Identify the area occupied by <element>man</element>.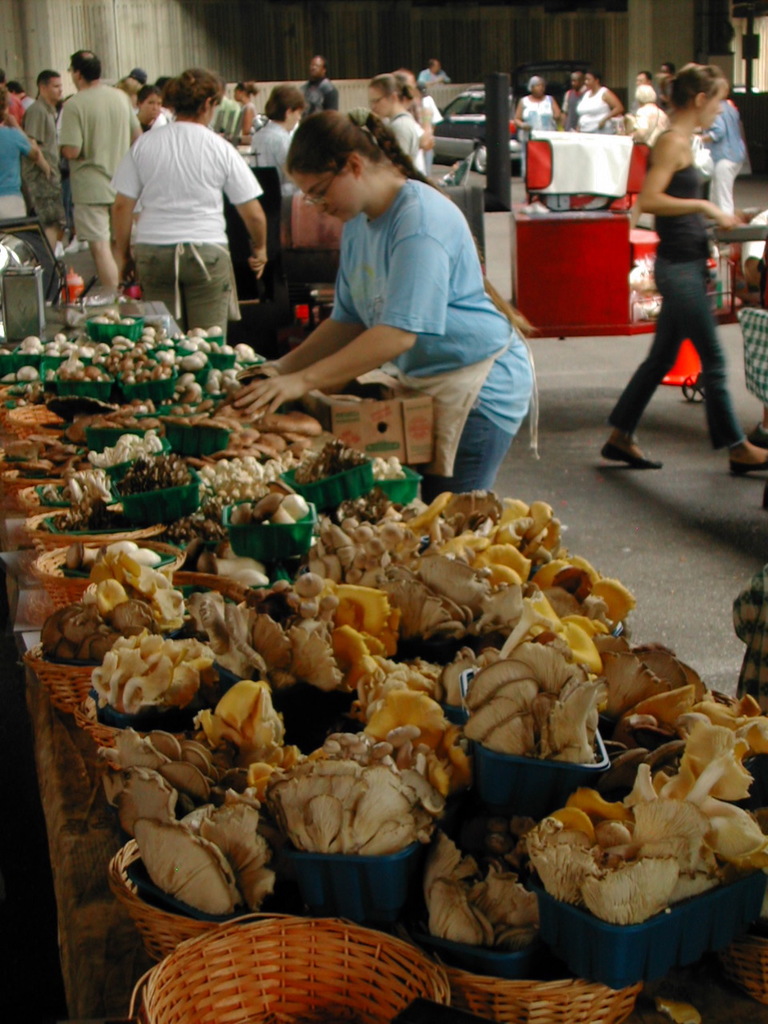
Area: (300,55,340,123).
